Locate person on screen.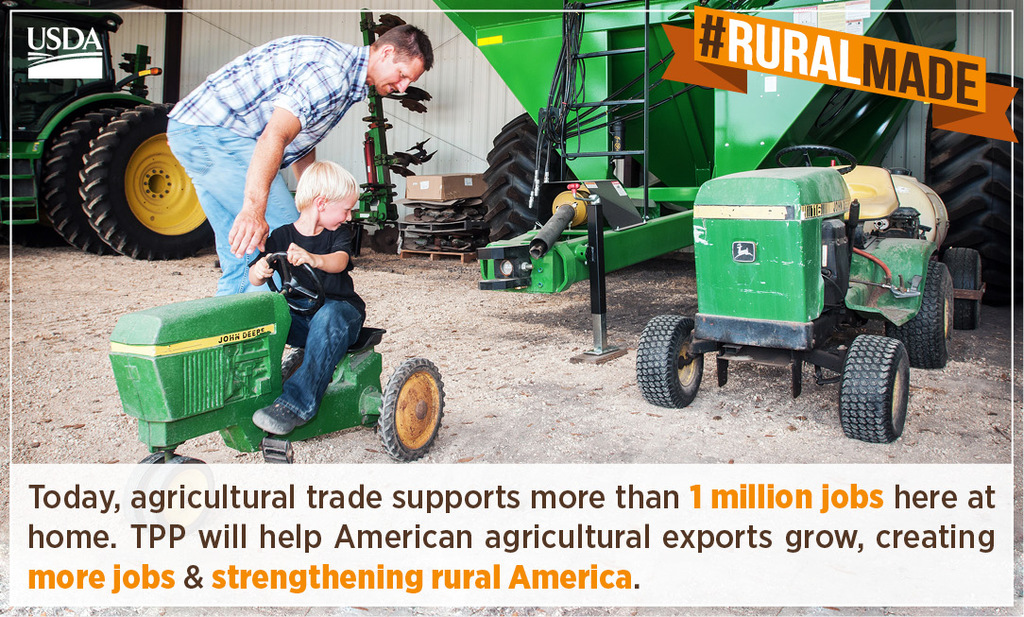
On screen at box=[158, 14, 437, 291].
